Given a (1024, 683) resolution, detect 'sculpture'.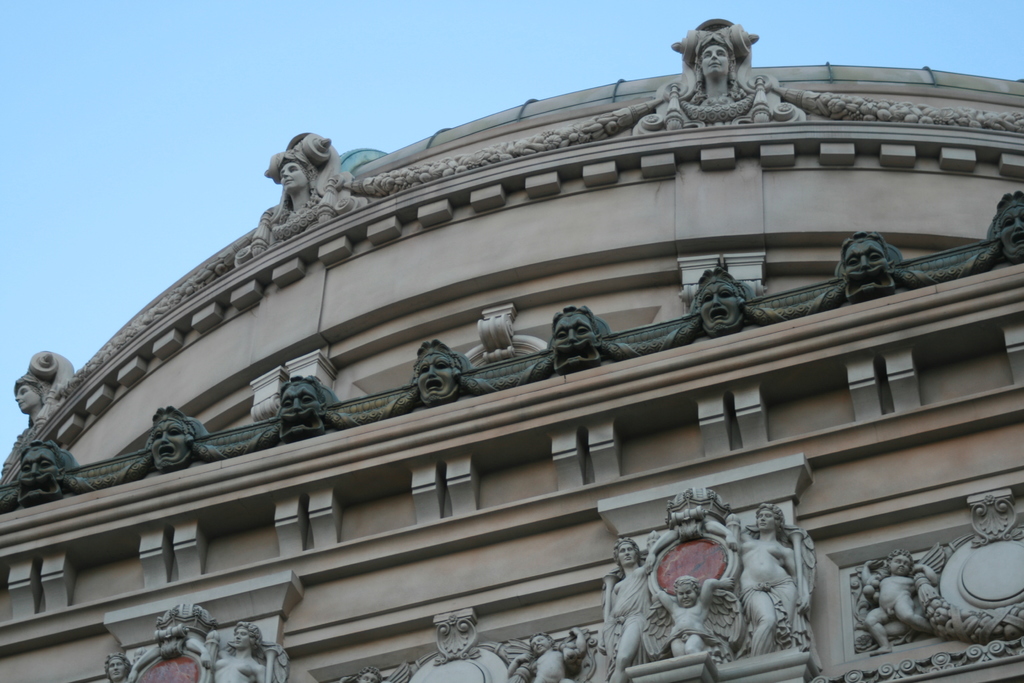
237:129:368:260.
